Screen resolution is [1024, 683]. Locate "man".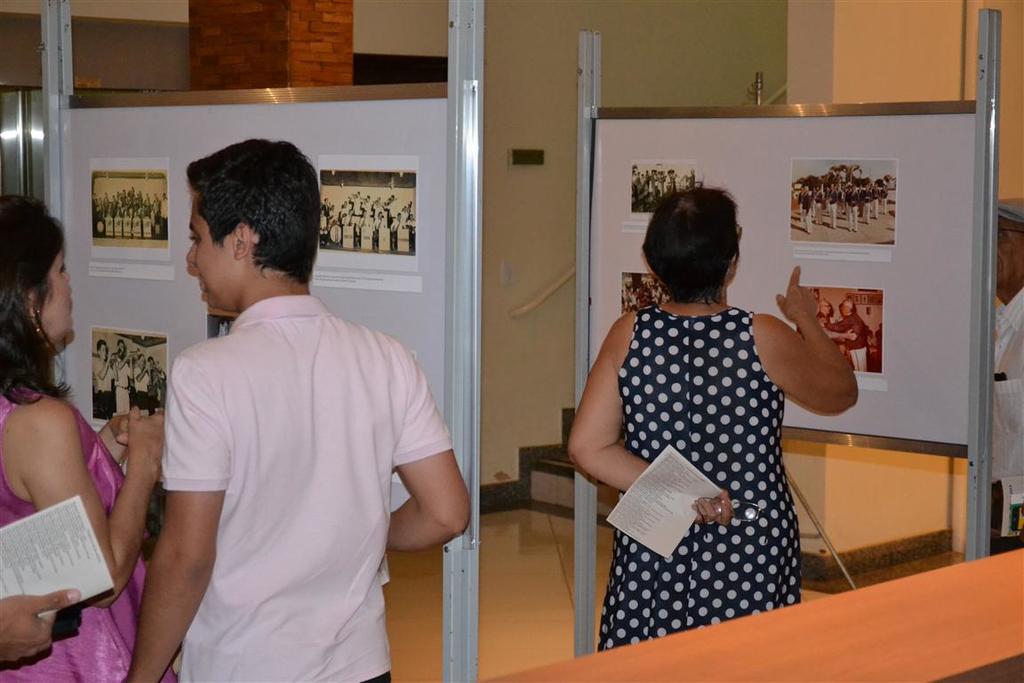
<box>146,354,167,407</box>.
